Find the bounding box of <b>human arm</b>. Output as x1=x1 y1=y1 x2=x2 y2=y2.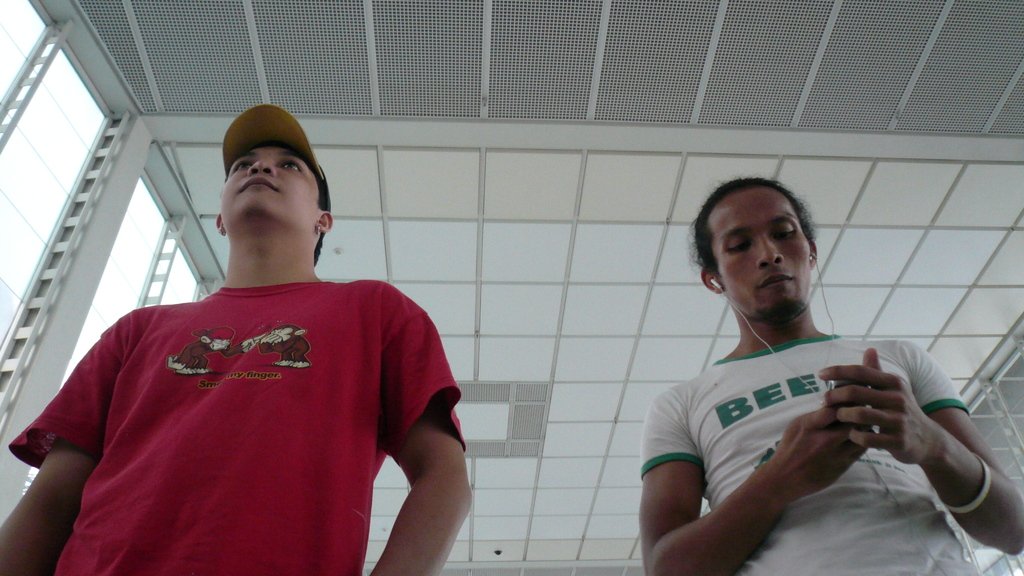
x1=812 y1=335 x2=1023 y2=561.
